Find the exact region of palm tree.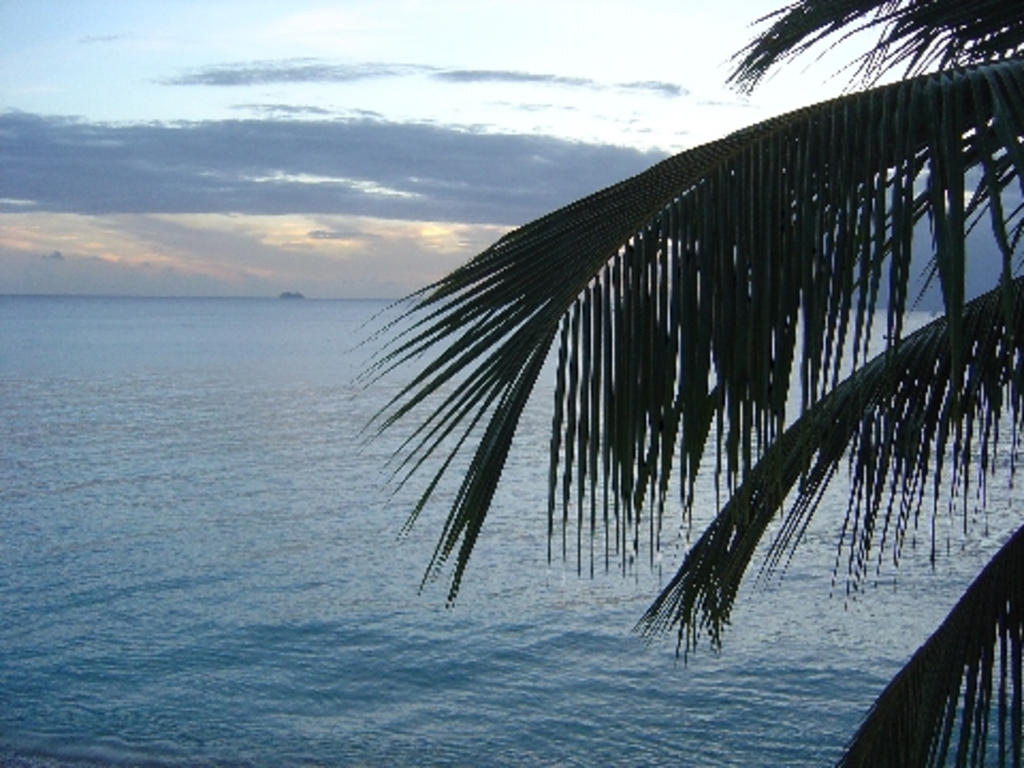
Exact region: detection(341, 0, 1022, 766).
